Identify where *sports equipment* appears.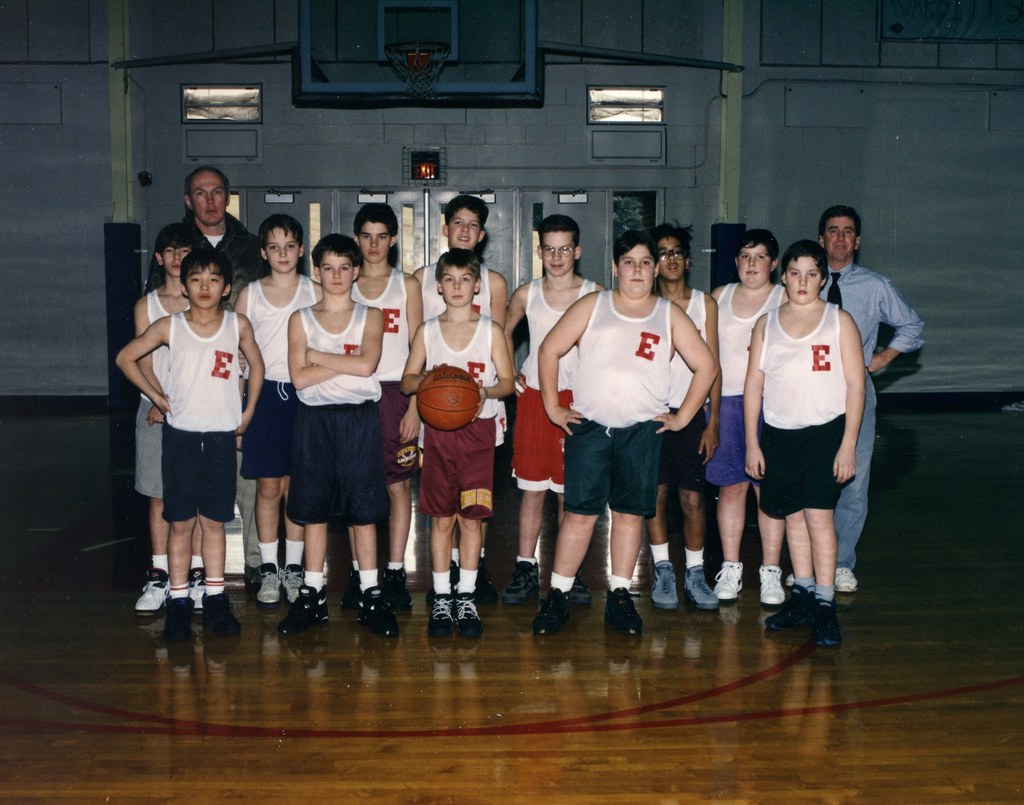
Appears at {"x1": 387, "y1": 42, "x2": 449, "y2": 97}.
